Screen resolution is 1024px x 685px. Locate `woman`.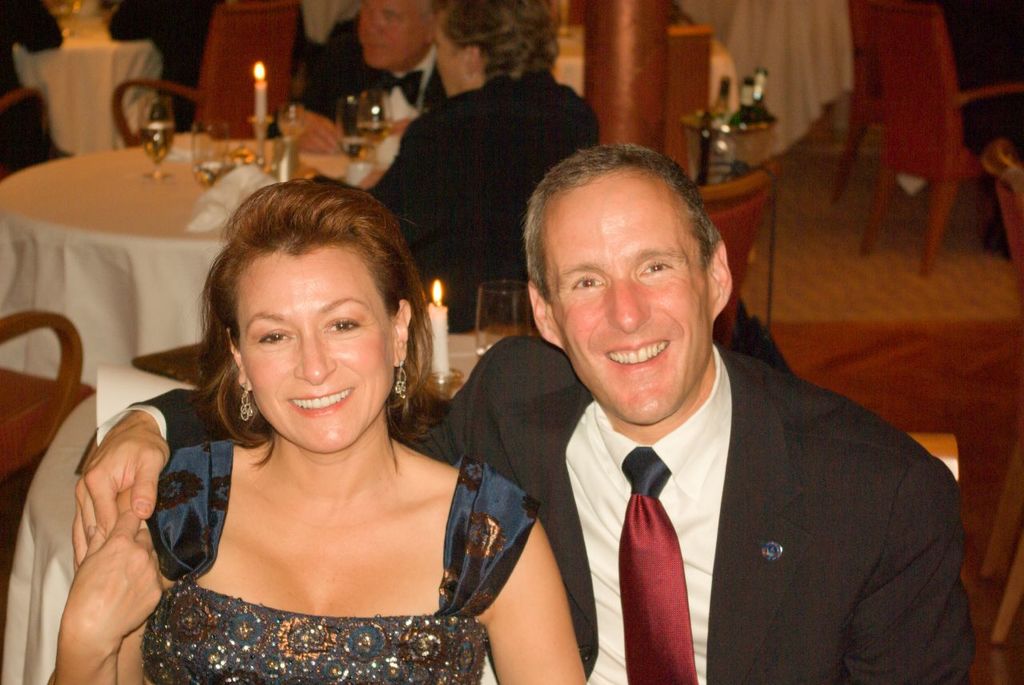
left=42, top=173, right=596, bottom=684.
